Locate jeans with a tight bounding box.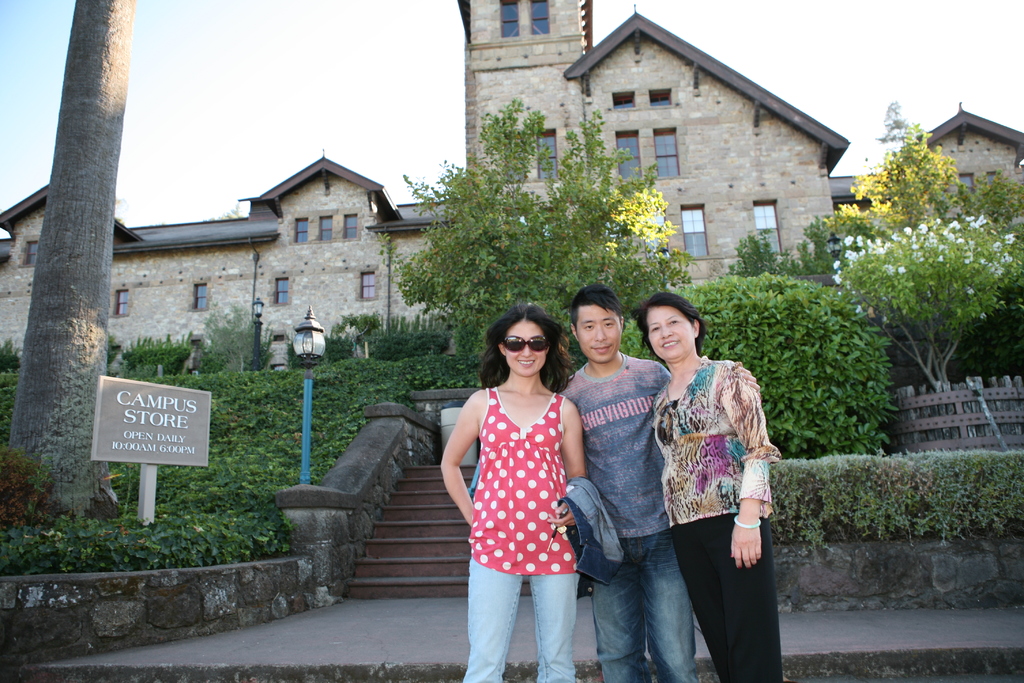
pyautogui.locateOnScreen(460, 559, 583, 682).
